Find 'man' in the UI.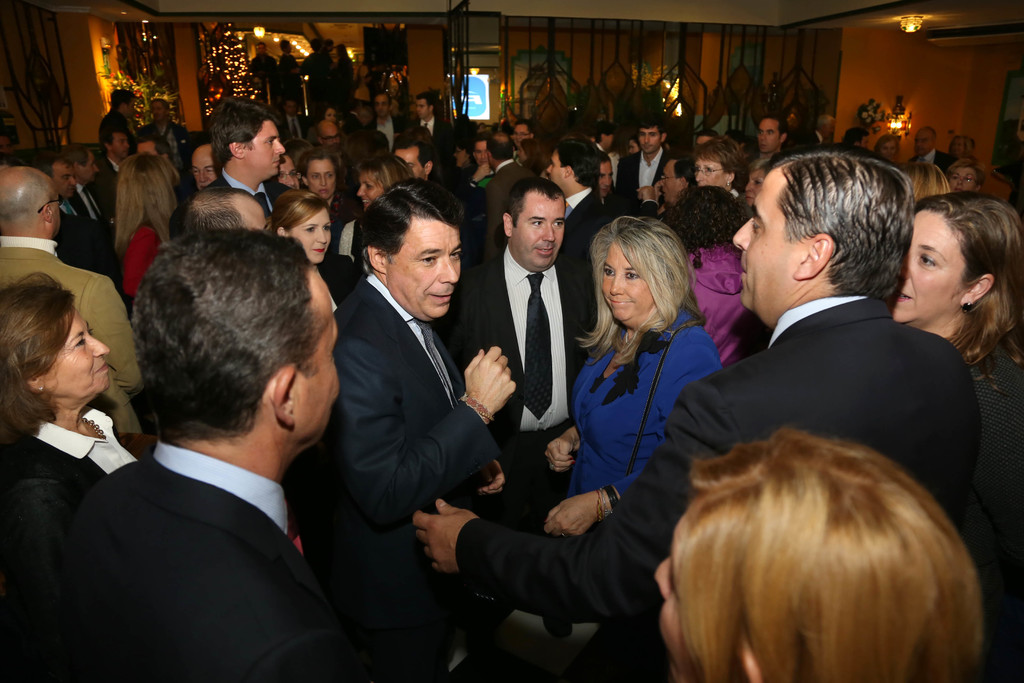
UI element at pyautogui.locateOnScreen(371, 90, 408, 142).
